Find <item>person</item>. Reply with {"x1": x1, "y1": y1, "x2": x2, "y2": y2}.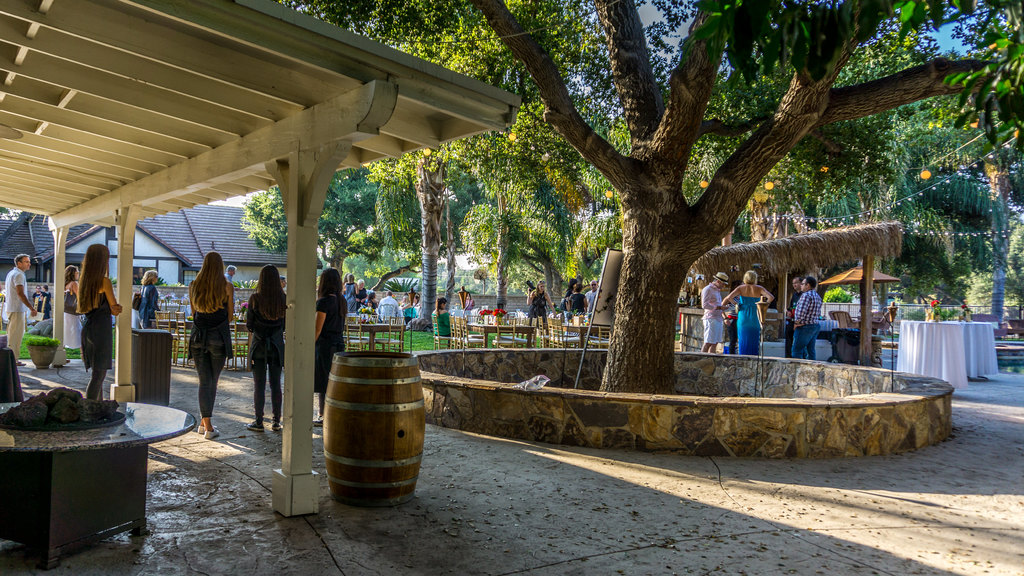
{"x1": 45, "y1": 289, "x2": 49, "y2": 312}.
